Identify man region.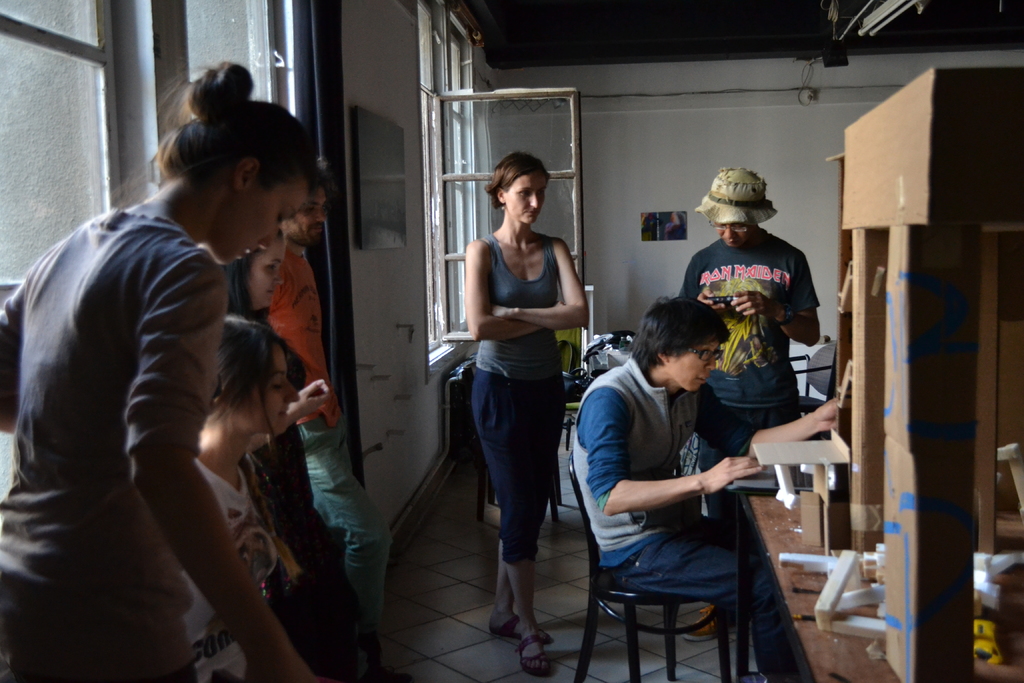
Region: rect(261, 158, 392, 641).
